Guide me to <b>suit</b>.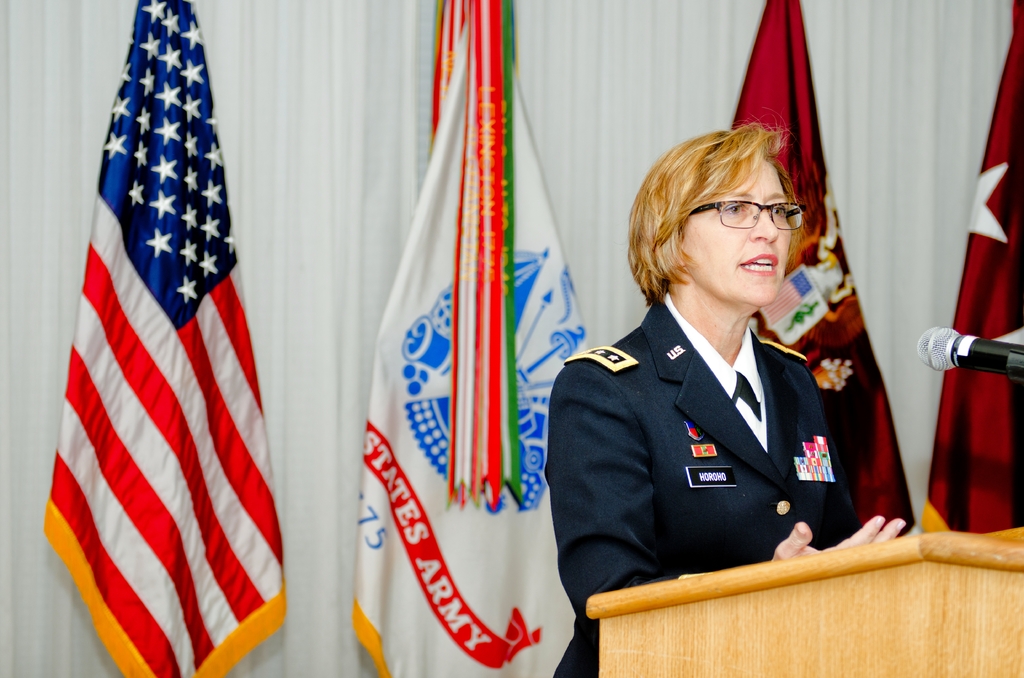
Guidance: x1=562 y1=247 x2=895 y2=602.
